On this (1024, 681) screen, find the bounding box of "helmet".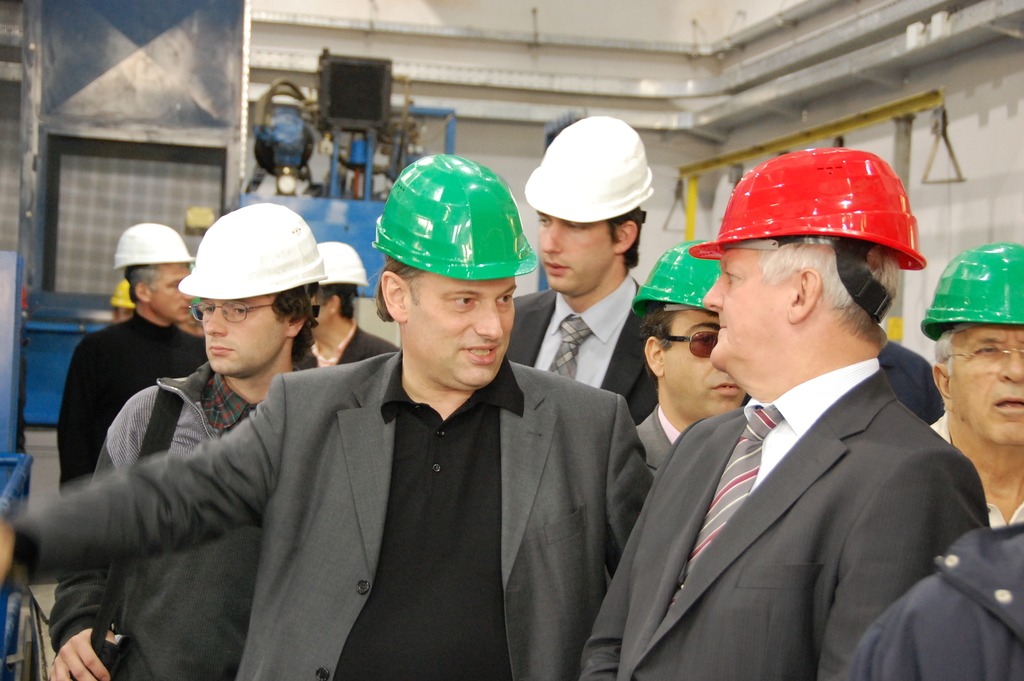
Bounding box: (left=377, top=157, right=540, bottom=283).
